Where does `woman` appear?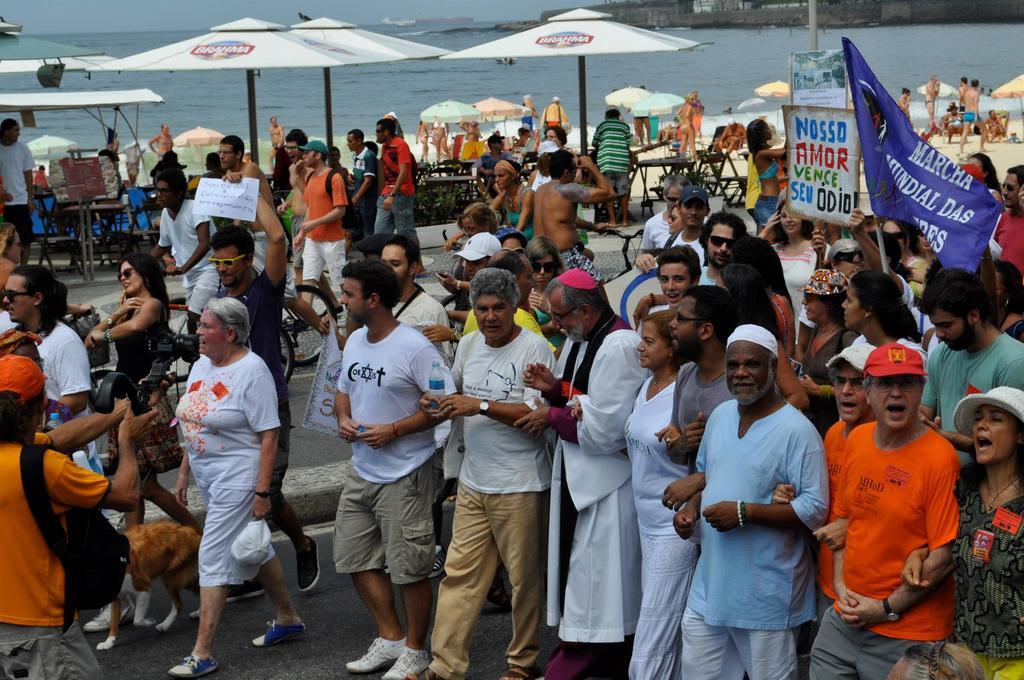
Appears at l=945, t=378, r=1023, b=679.
